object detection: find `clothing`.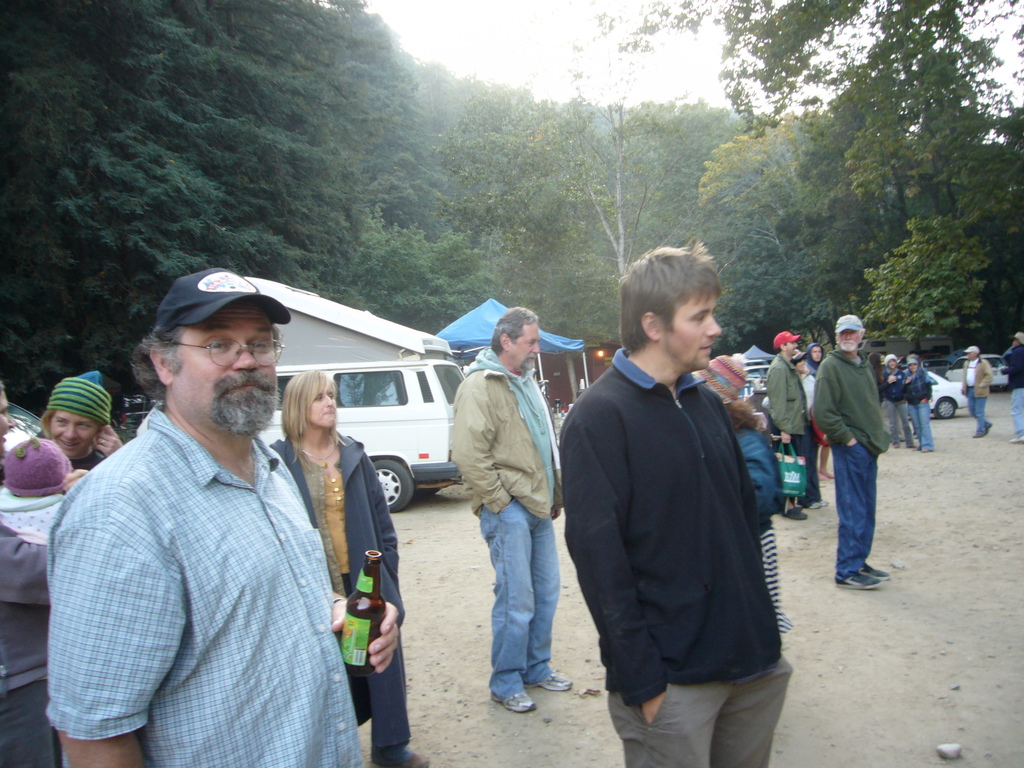
left=8, top=447, right=110, bottom=486.
